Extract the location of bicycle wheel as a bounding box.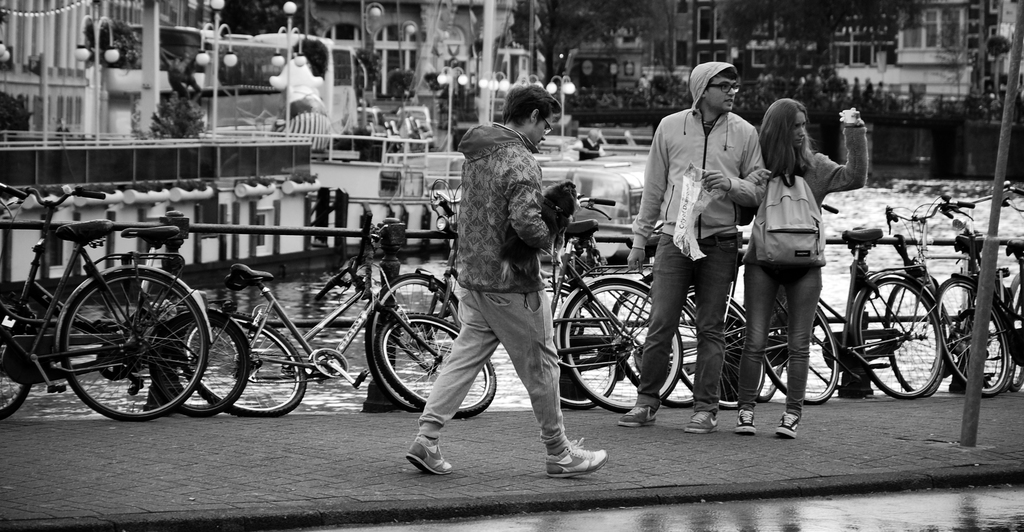
left=856, top=274, right=945, bottom=399.
